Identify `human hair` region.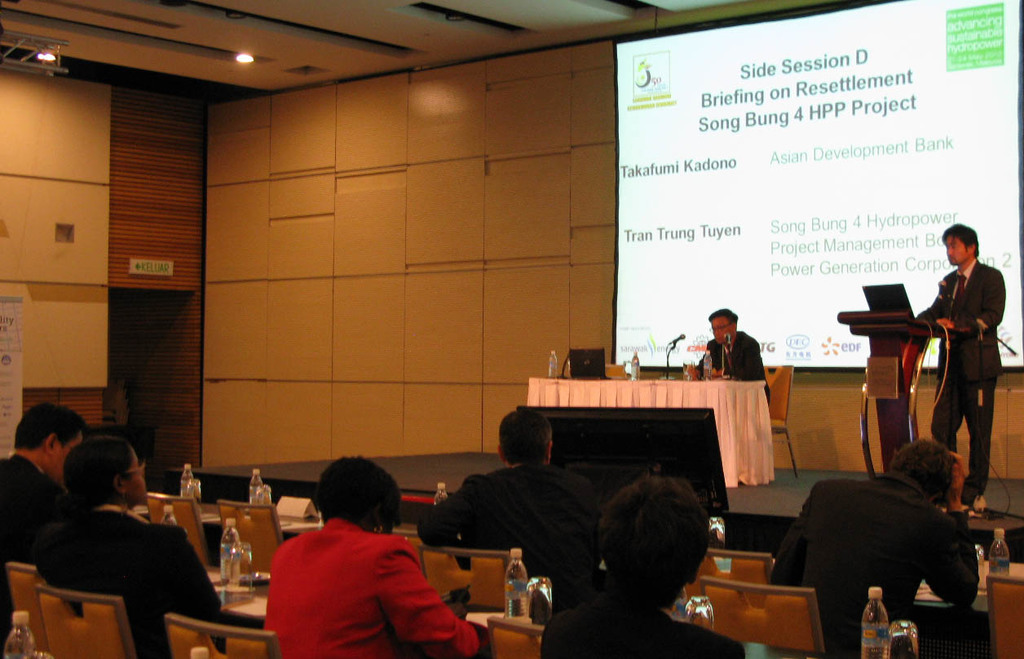
Region: <region>938, 220, 985, 259</region>.
